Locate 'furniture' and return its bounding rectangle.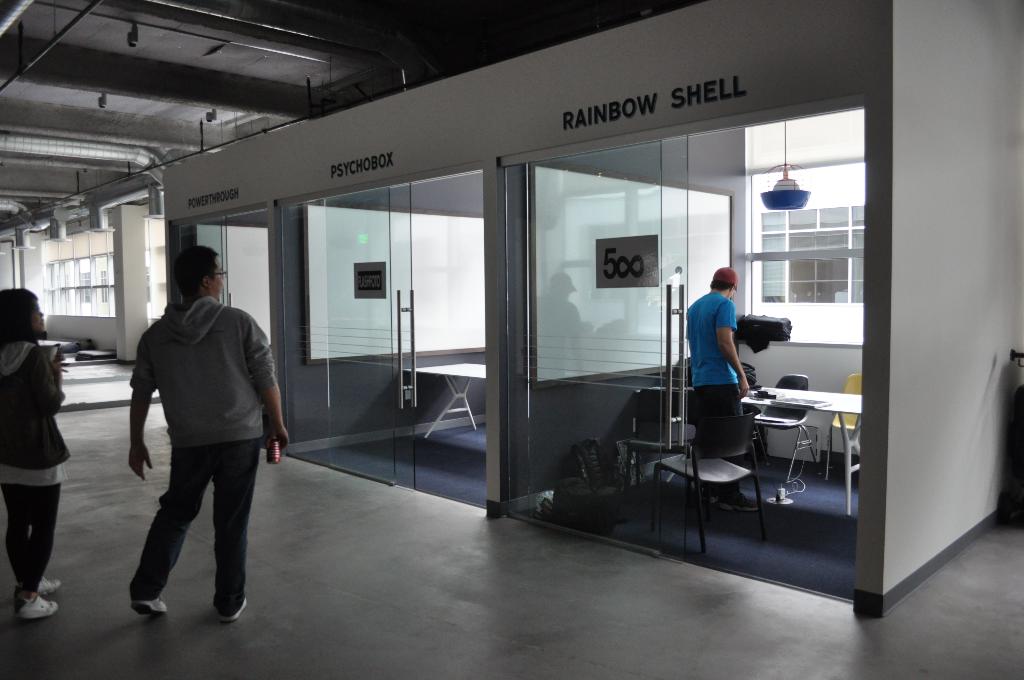
box(826, 370, 860, 474).
